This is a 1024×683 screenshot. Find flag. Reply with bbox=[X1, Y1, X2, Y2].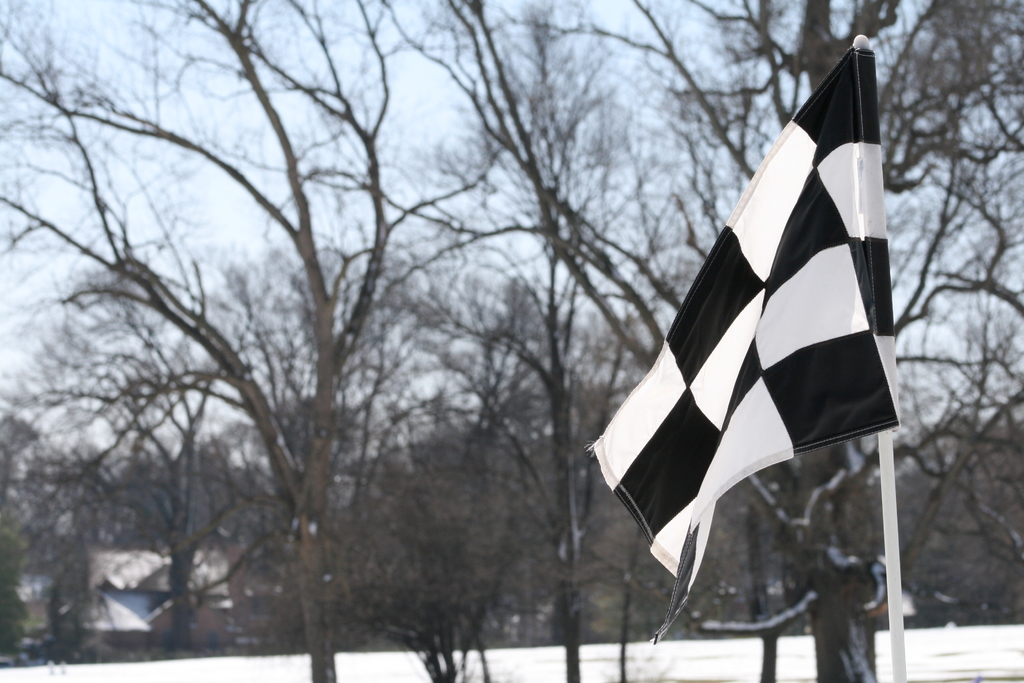
bbox=[616, 7, 888, 624].
